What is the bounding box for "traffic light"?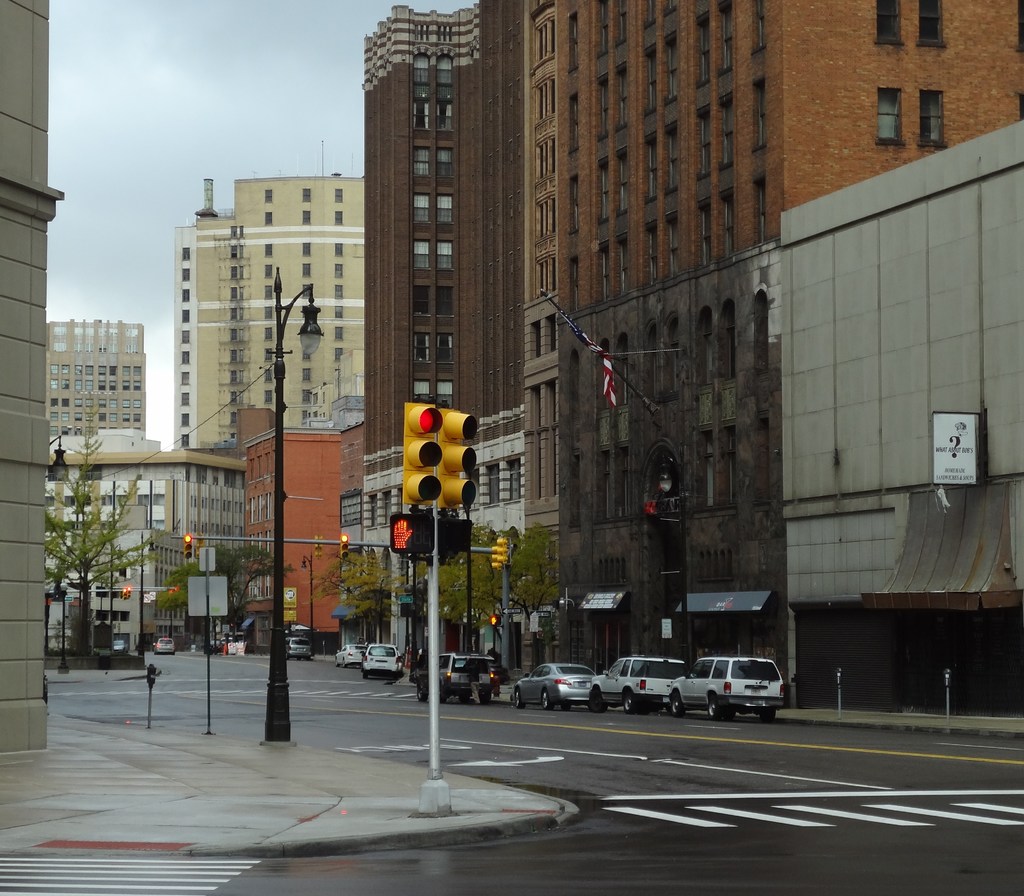
313/535/323/558.
